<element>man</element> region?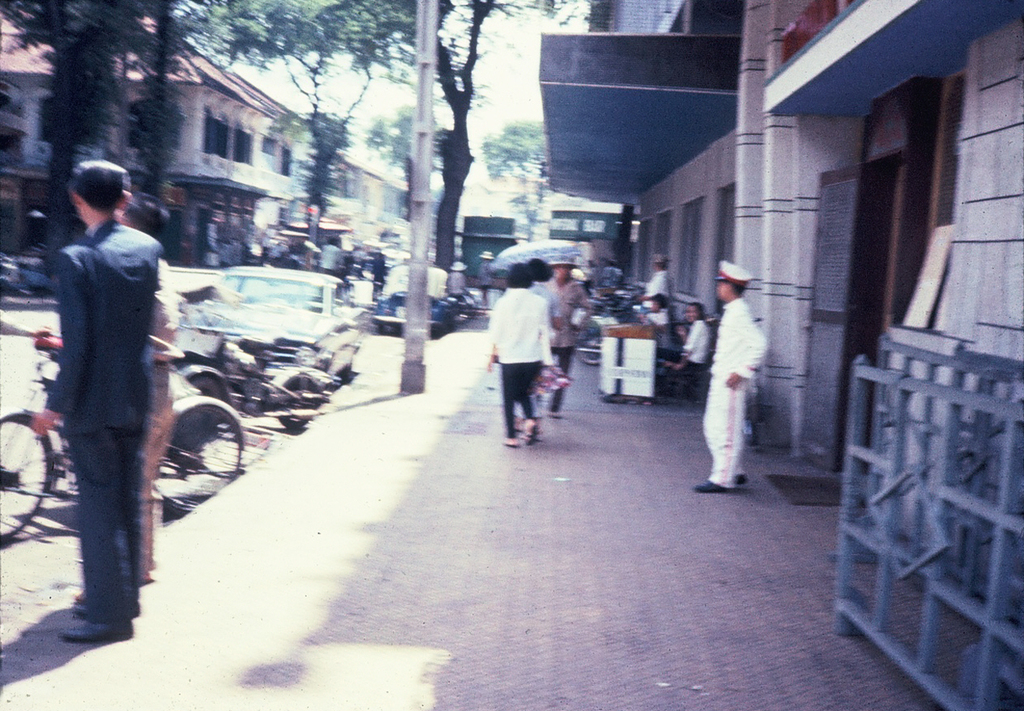
l=548, t=261, r=591, b=424
